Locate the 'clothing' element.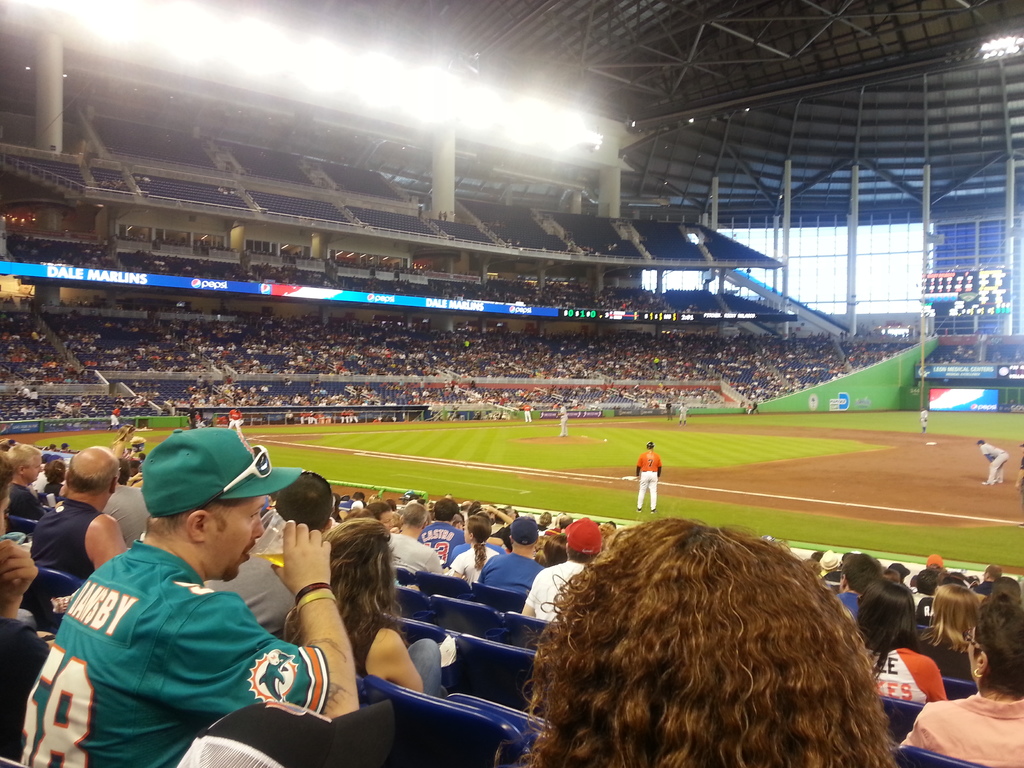
Element bbox: (left=207, top=557, right=302, bottom=637).
